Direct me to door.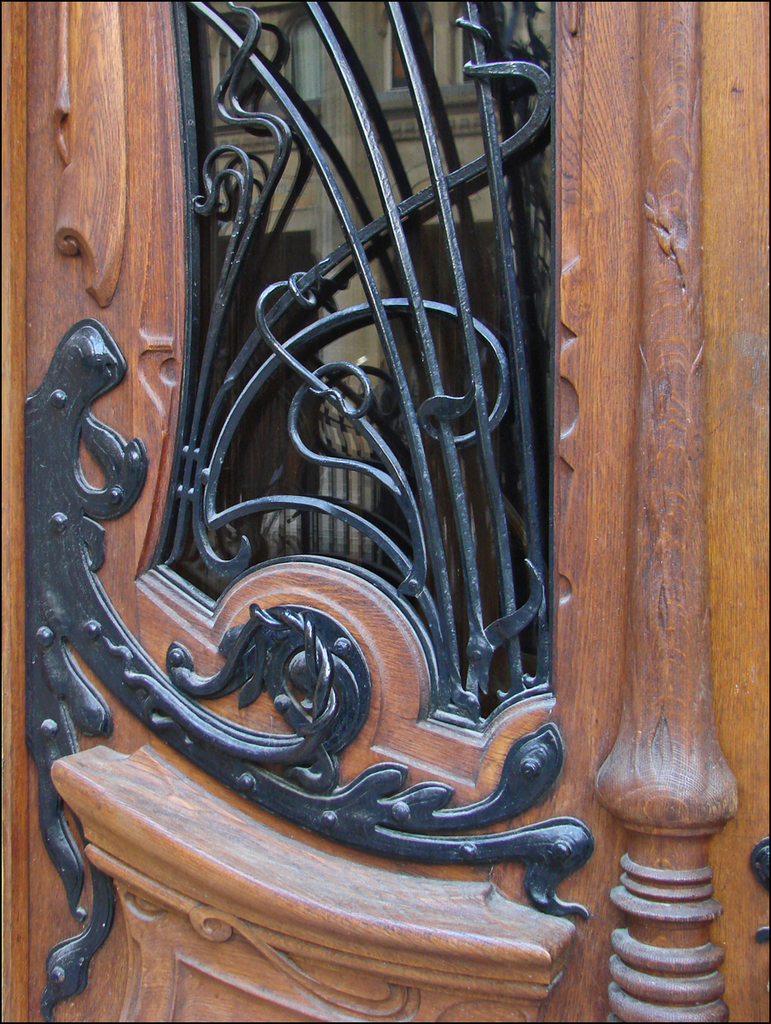
Direction: 0 0 770 1023.
